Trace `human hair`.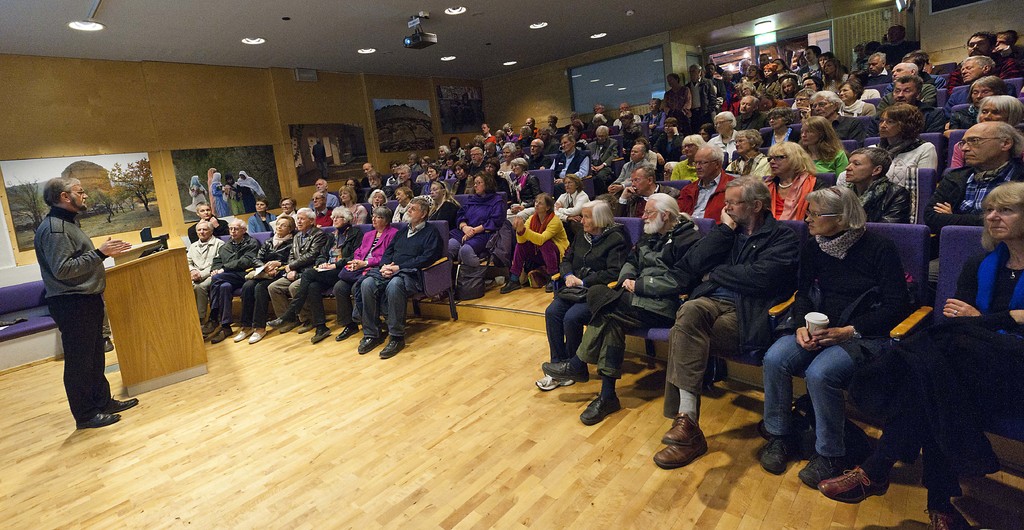
Traced to rect(340, 184, 357, 204).
